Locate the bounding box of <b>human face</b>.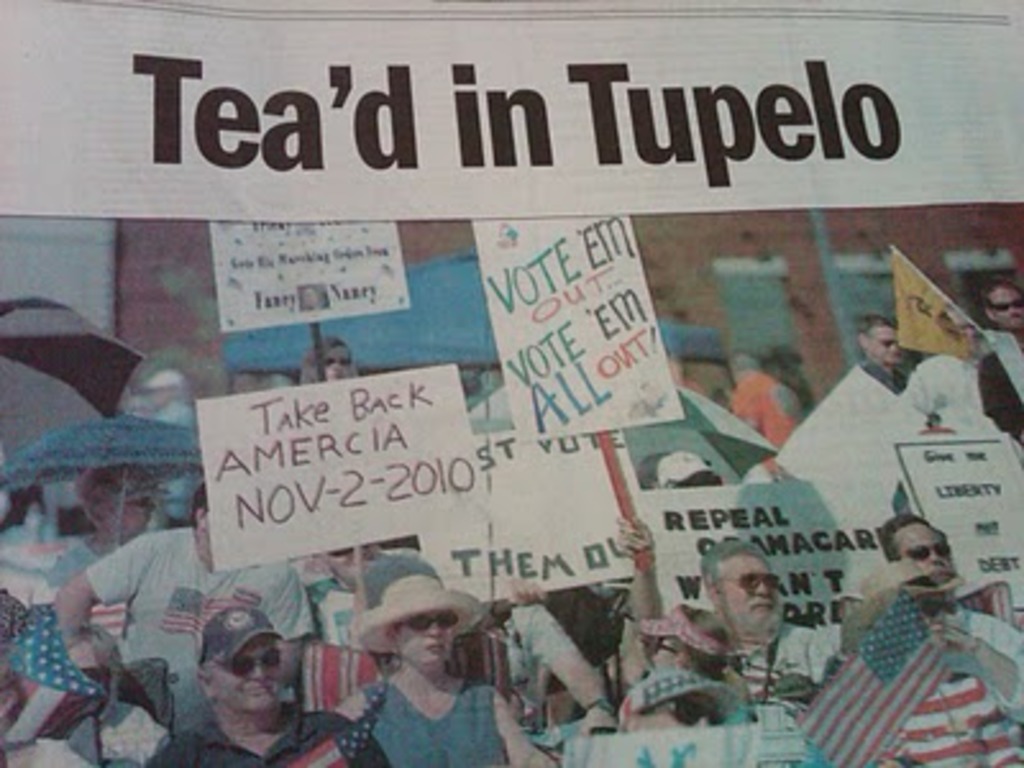
Bounding box: region(402, 612, 456, 666).
